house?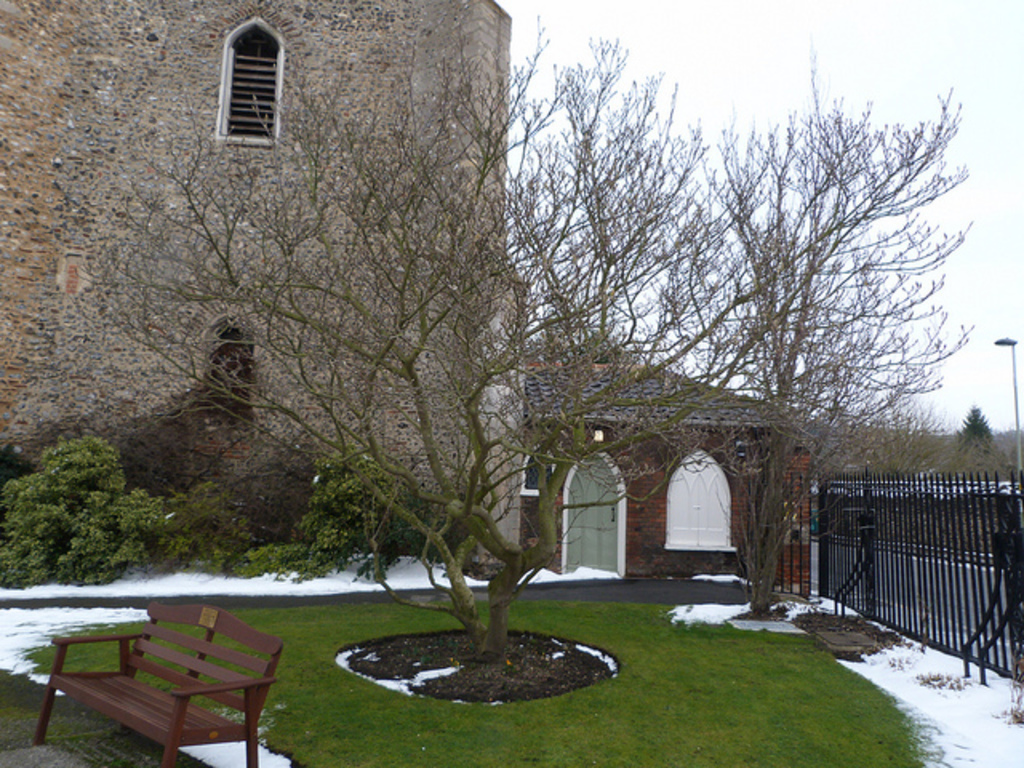
box(0, 0, 592, 581)
